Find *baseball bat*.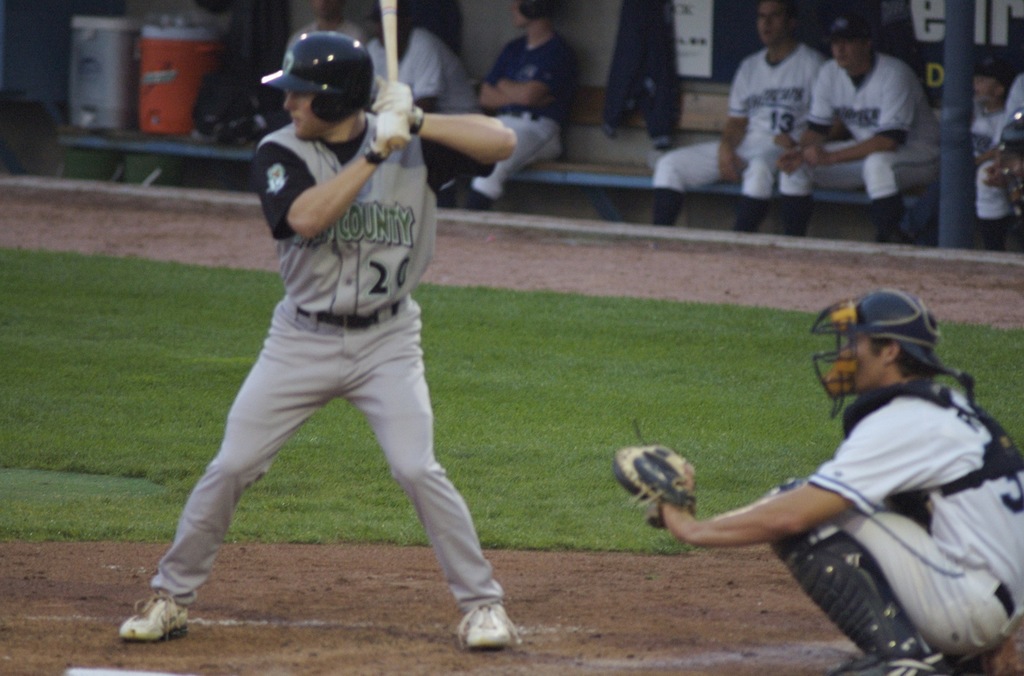
x1=385, y1=2, x2=406, y2=147.
